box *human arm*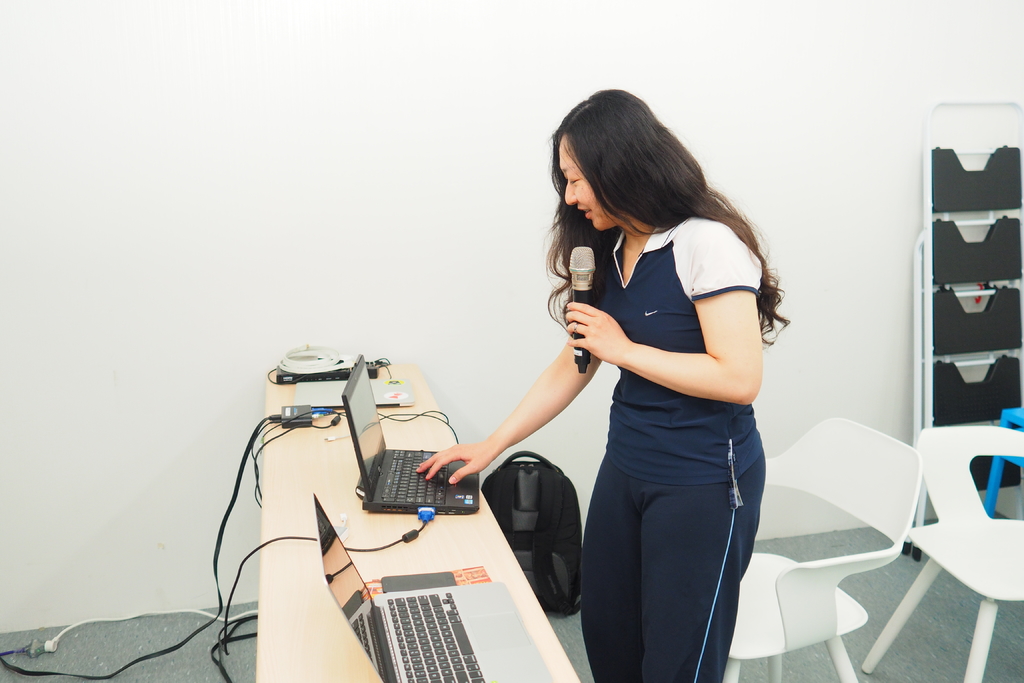
577, 283, 779, 419
